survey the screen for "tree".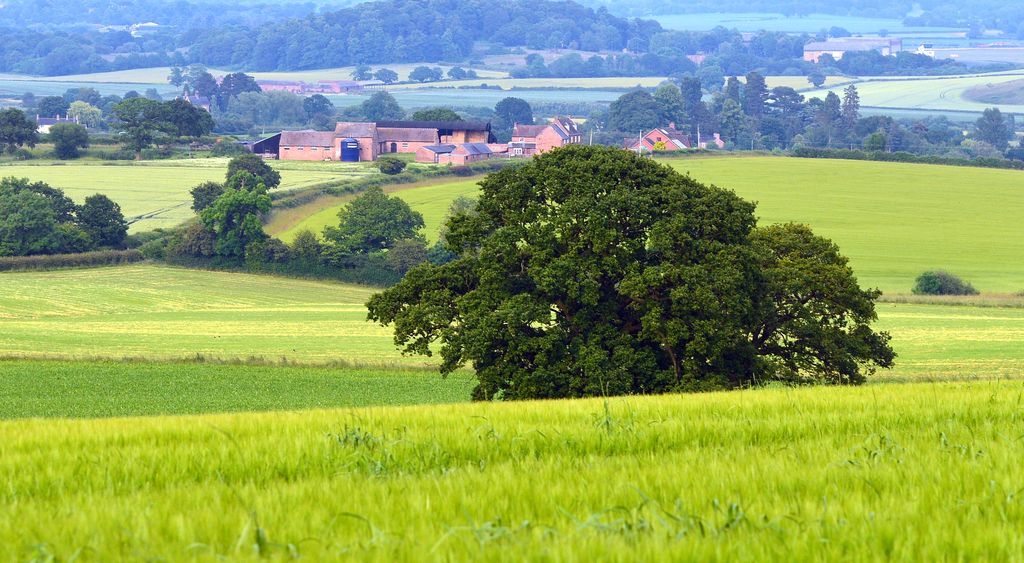
Survey found: crop(413, 63, 429, 82).
